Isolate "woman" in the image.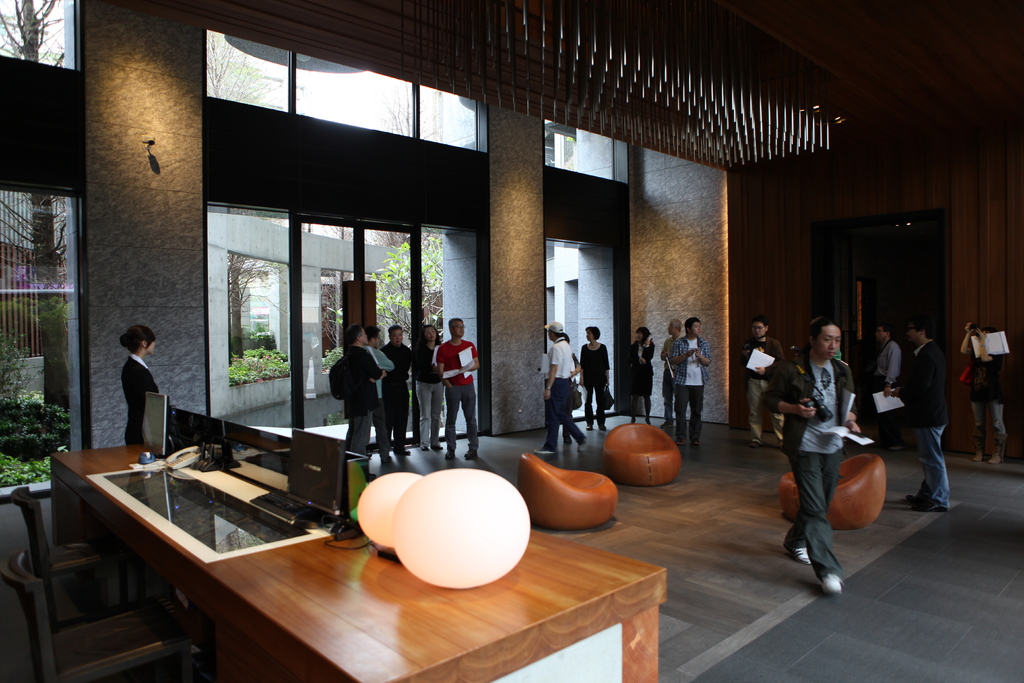
Isolated region: box(101, 319, 166, 449).
